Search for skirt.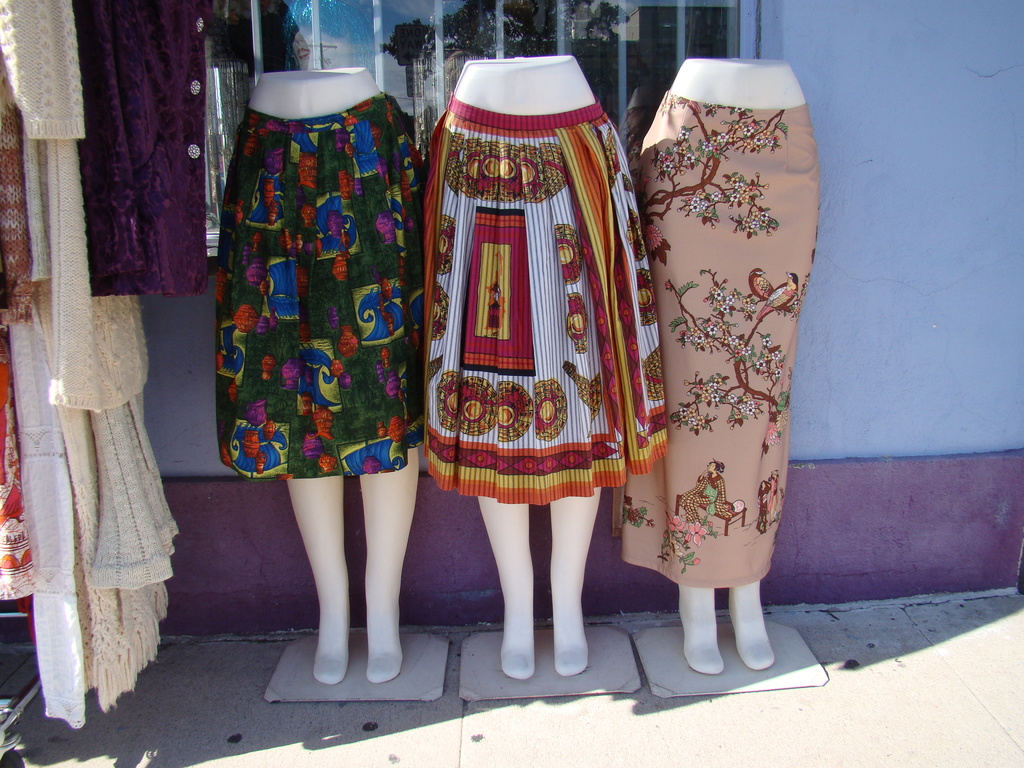
Found at bbox(620, 90, 819, 589).
